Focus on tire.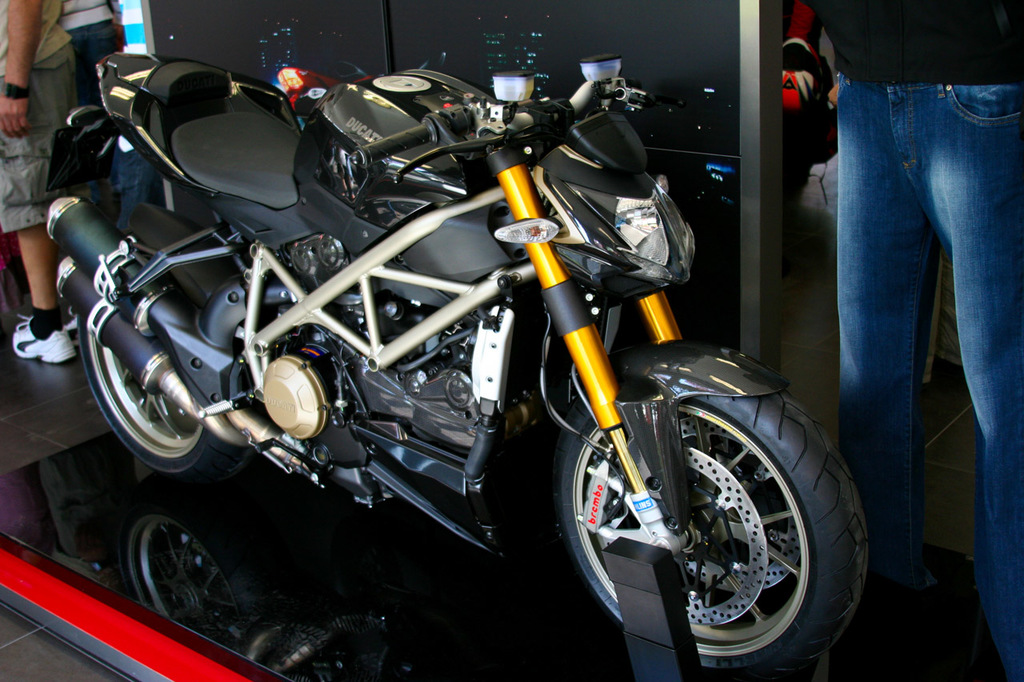
Focused at (x1=549, y1=359, x2=851, y2=672).
